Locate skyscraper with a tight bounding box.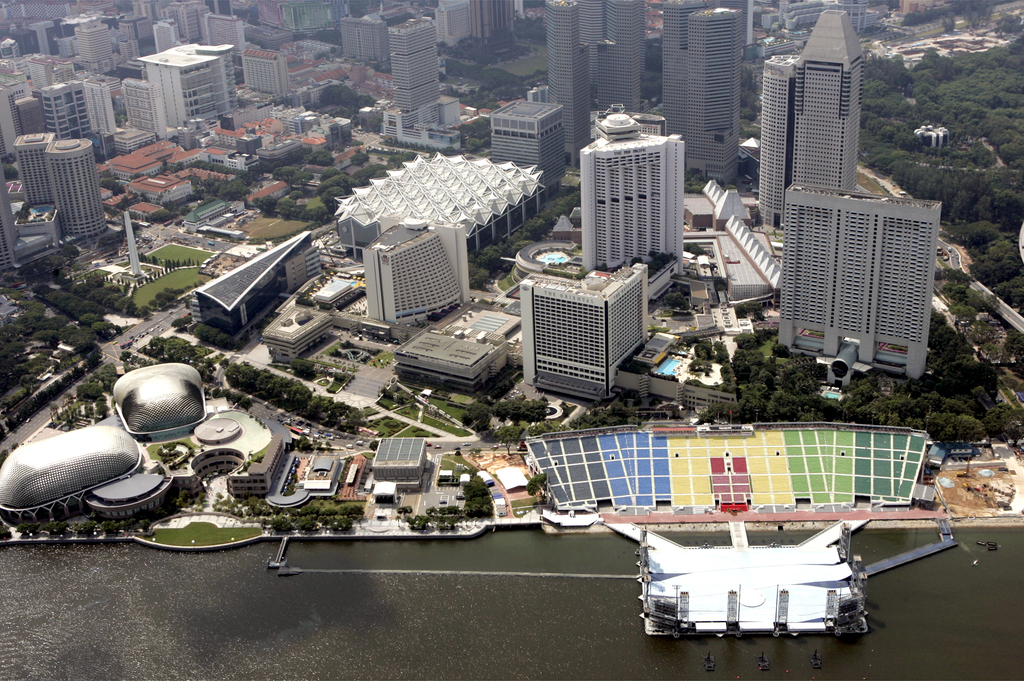
BBox(525, 261, 650, 401).
